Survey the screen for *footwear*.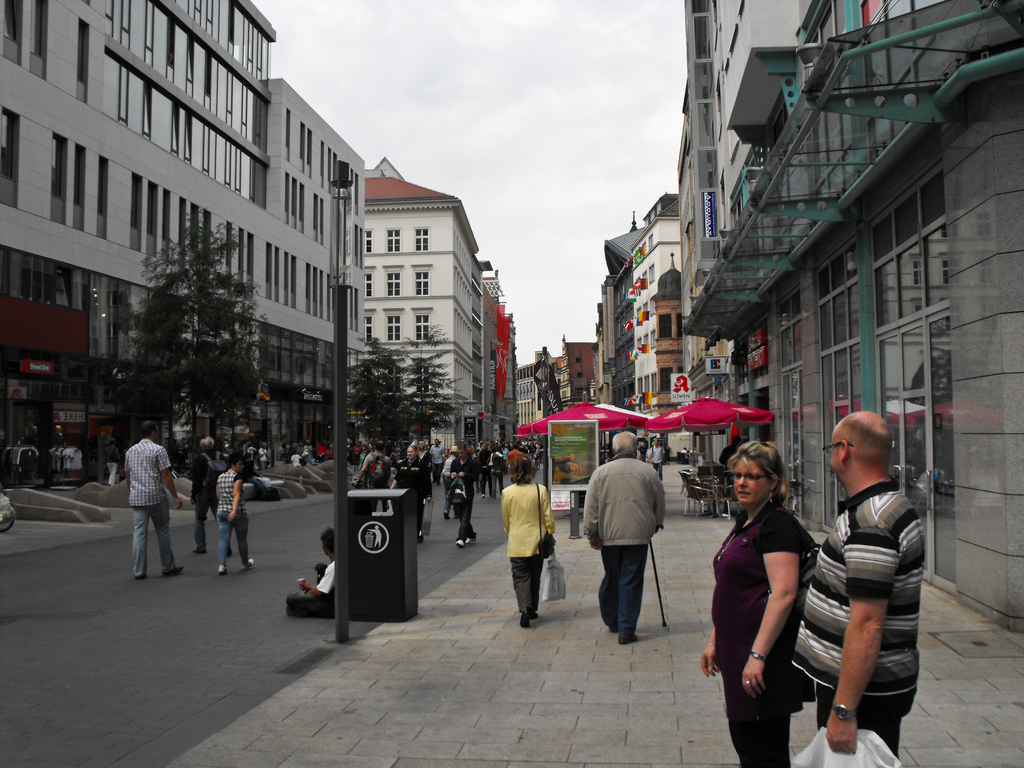
Survey found: select_region(238, 556, 255, 572).
